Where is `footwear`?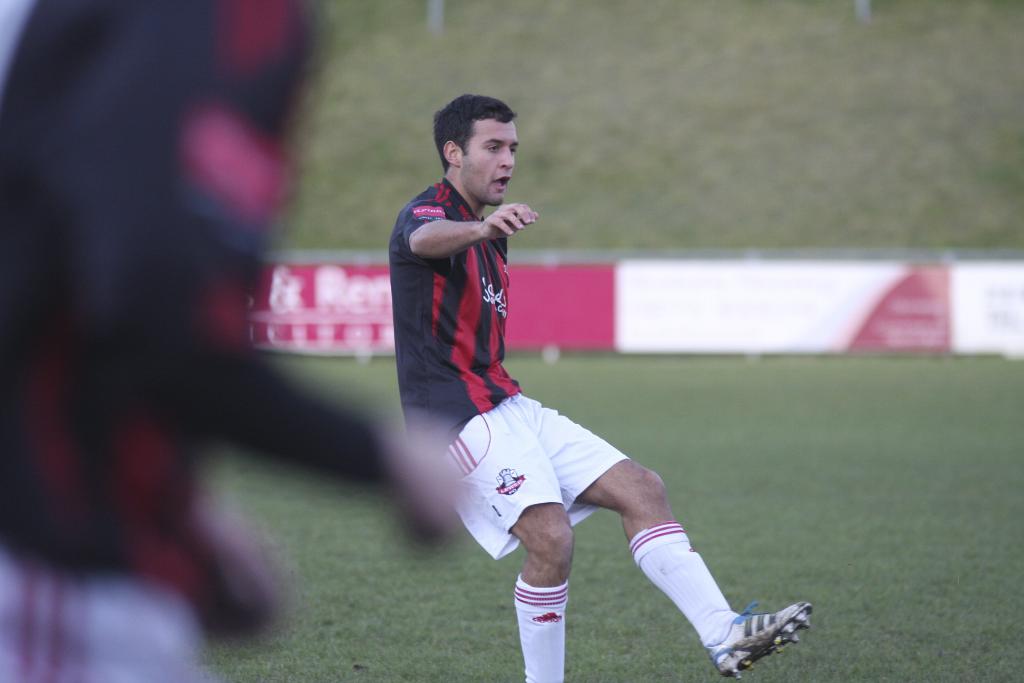
702,601,819,682.
